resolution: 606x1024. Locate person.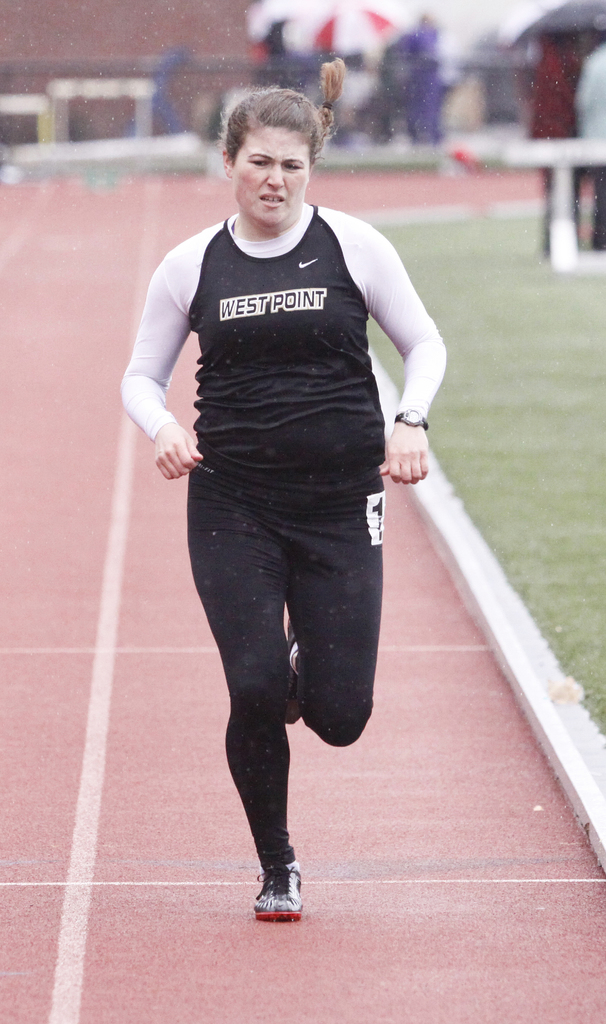
[120,59,452,915].
